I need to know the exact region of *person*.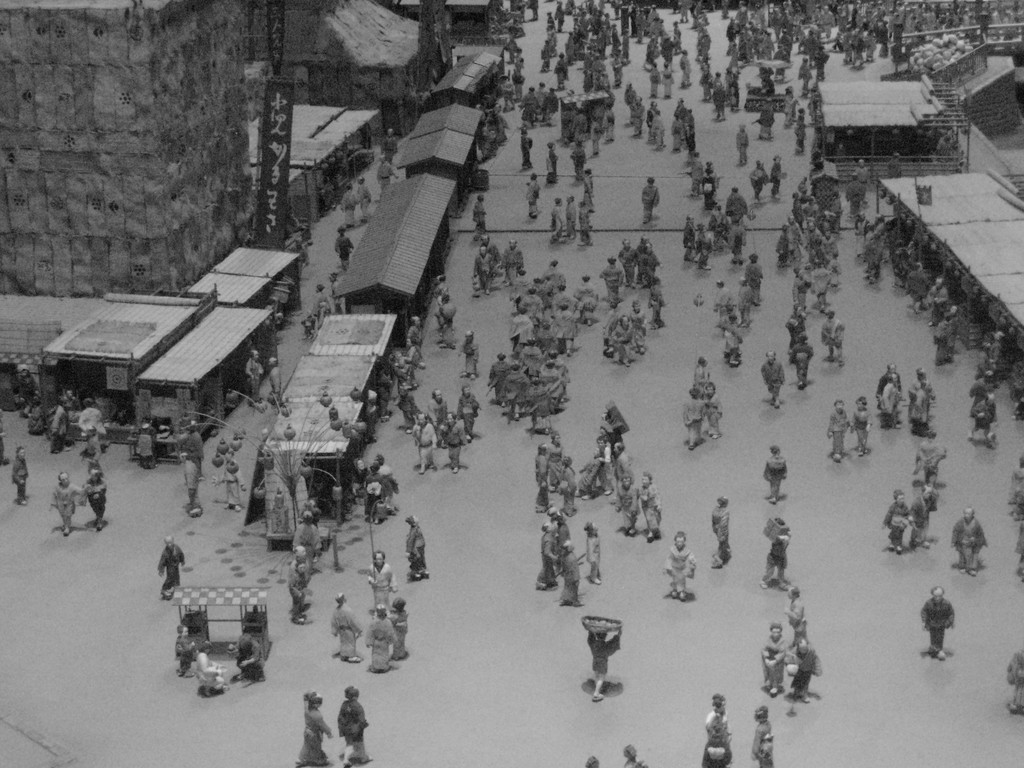
Region: 715, 280, 733, 318.
